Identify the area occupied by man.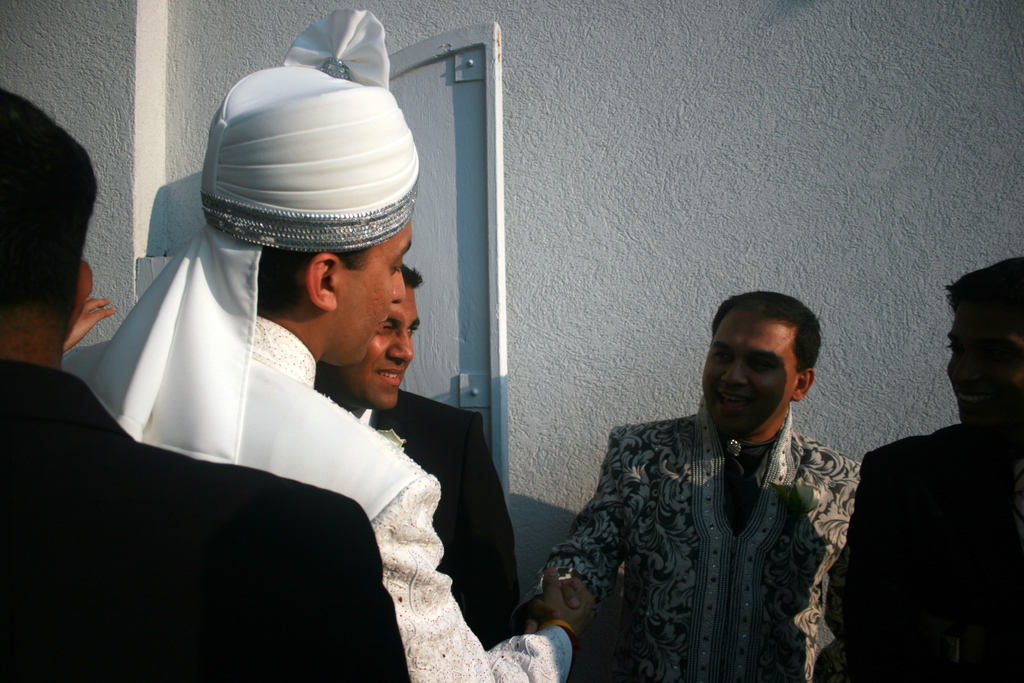
Area: rect(61, 4, 591, 682).
